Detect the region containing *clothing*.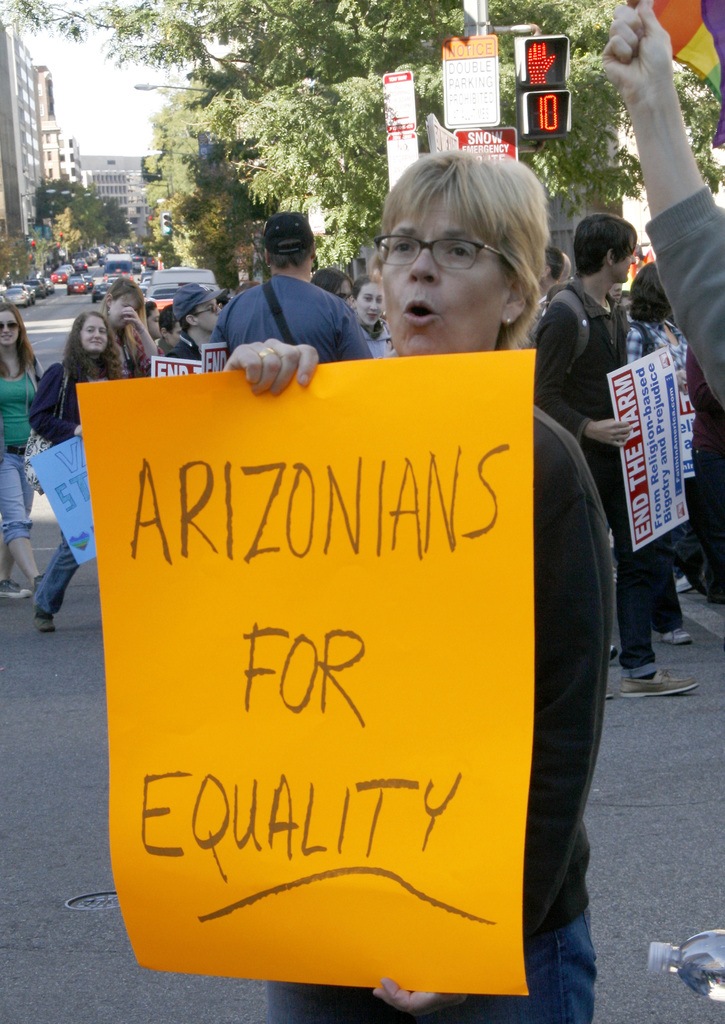
bbox(257, 403, 609, 1023).
